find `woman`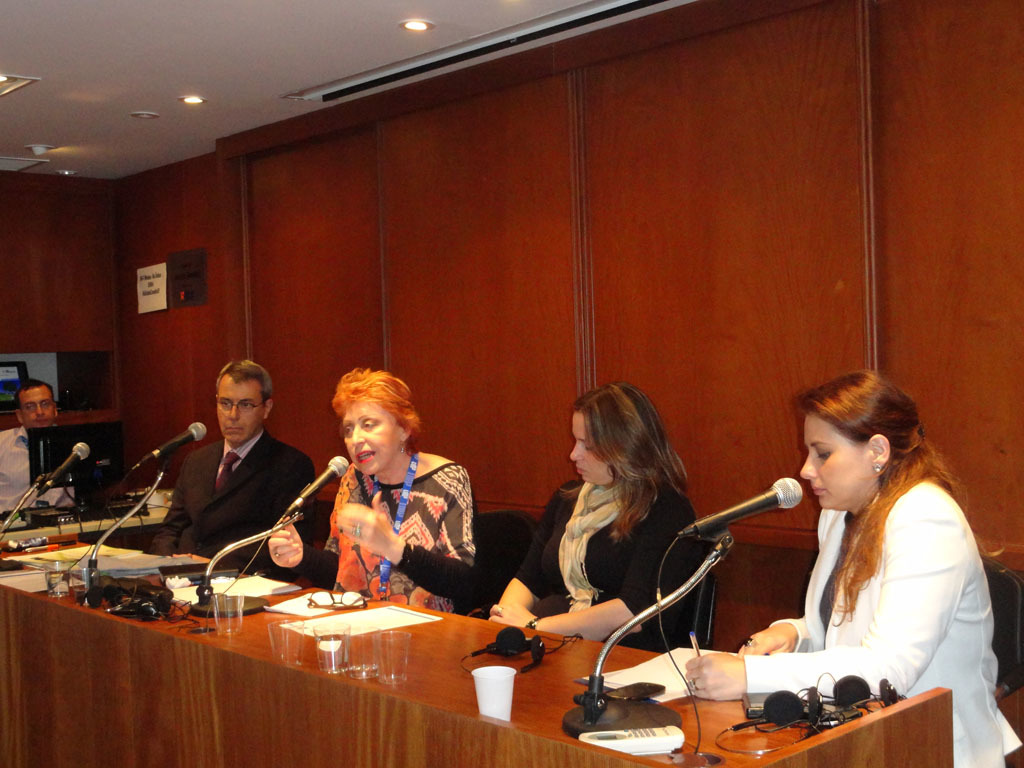
pyautogui.locateOnScreen(673, 370, 1023, 767)
